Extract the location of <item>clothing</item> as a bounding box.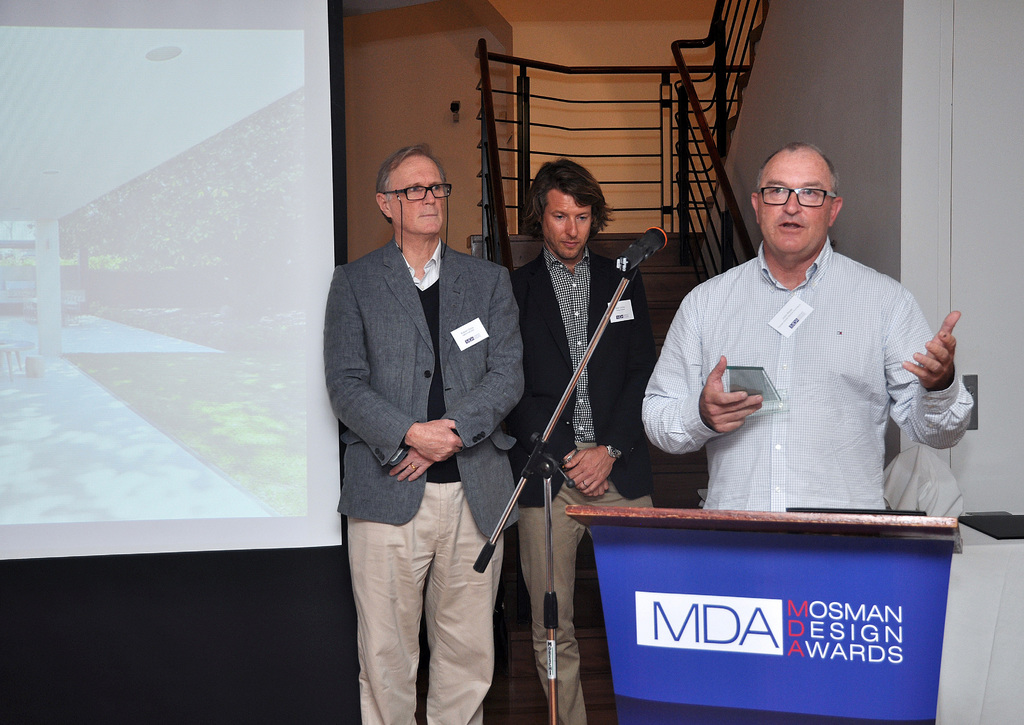
<region>503, 241, 671, 724</region>.
